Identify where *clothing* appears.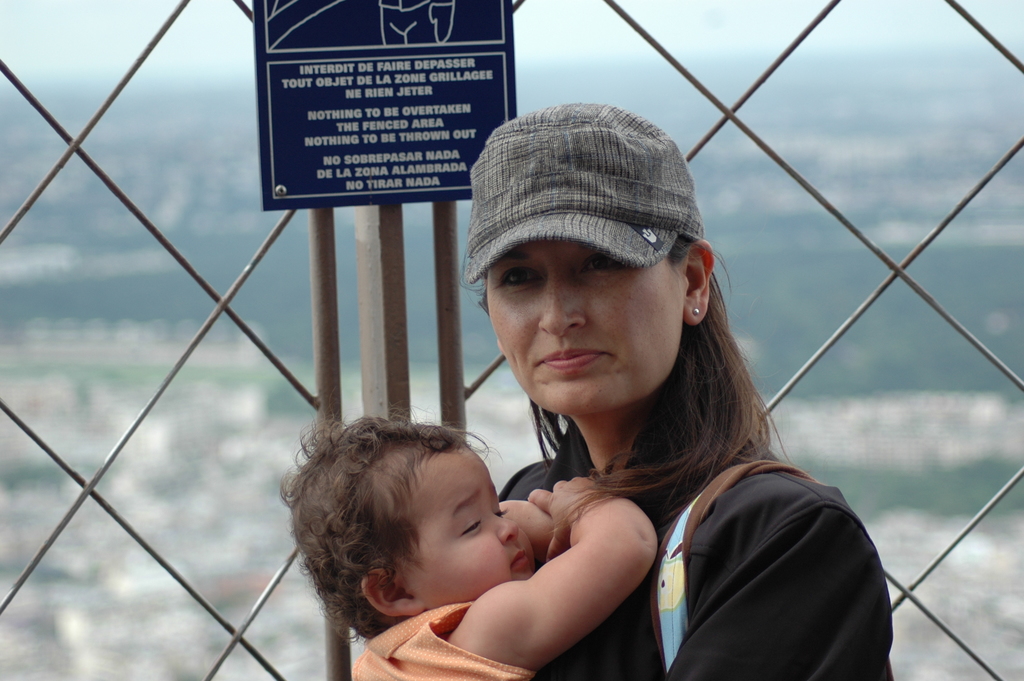
Appears at 408 362 893 678.
